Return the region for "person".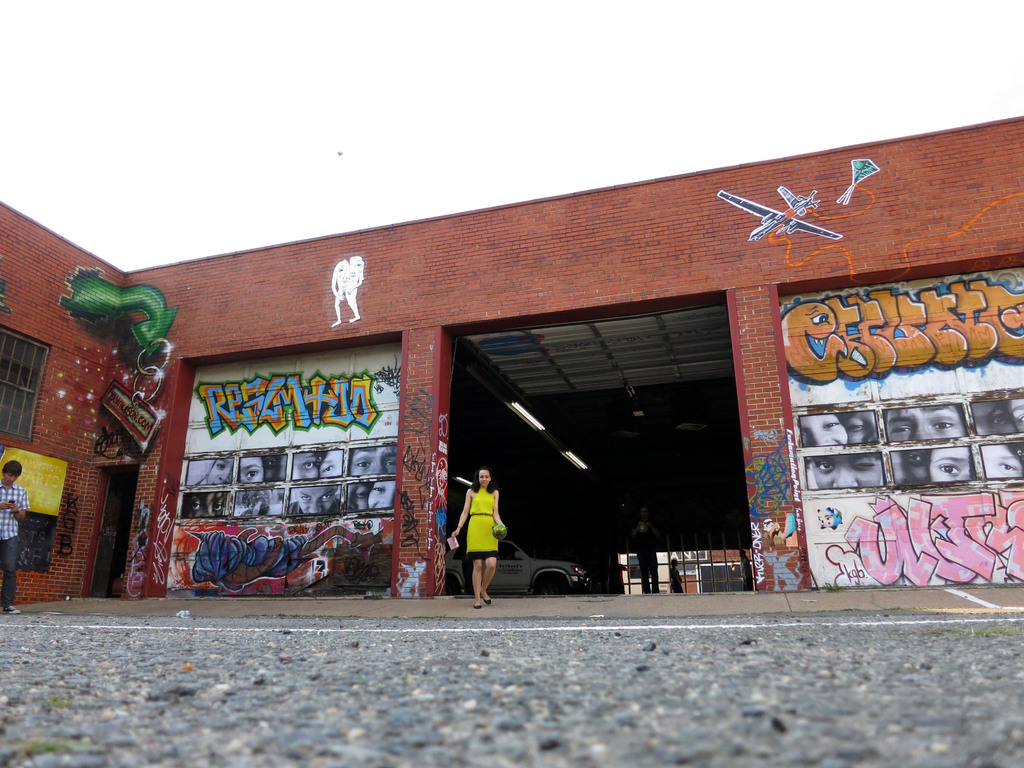
(left=1007, top=400, right=1023, bottom=436).
